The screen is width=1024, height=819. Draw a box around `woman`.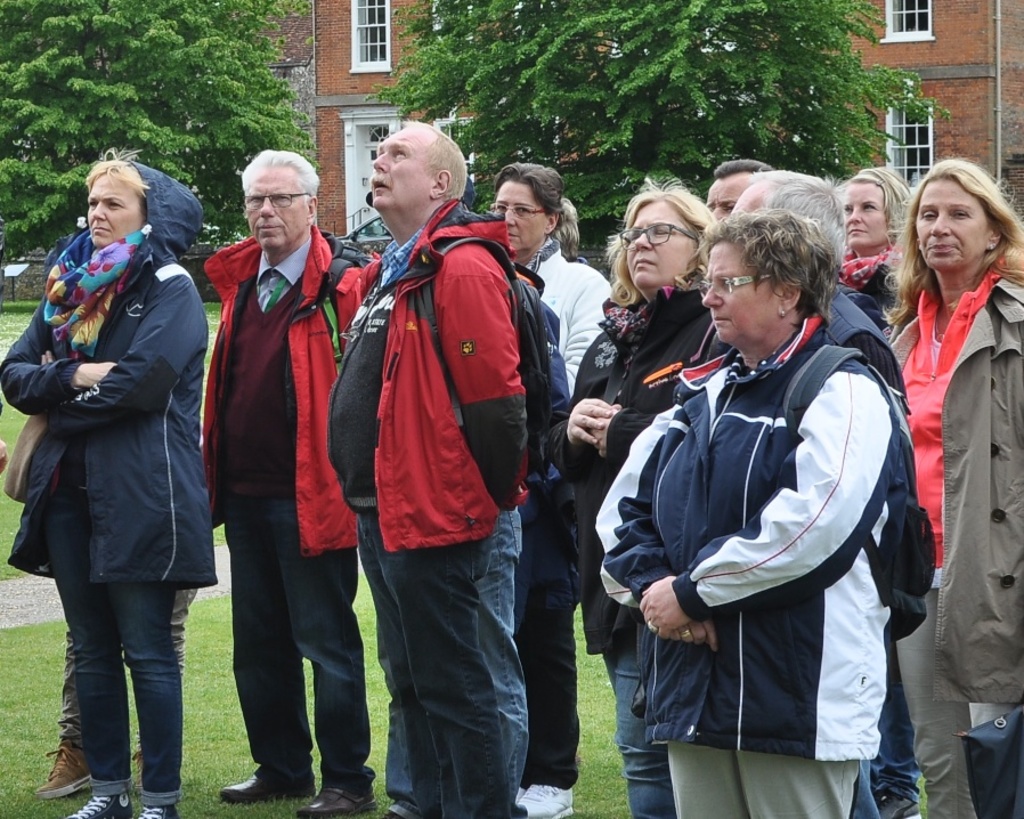
rect(594, 192, 927, 818).
